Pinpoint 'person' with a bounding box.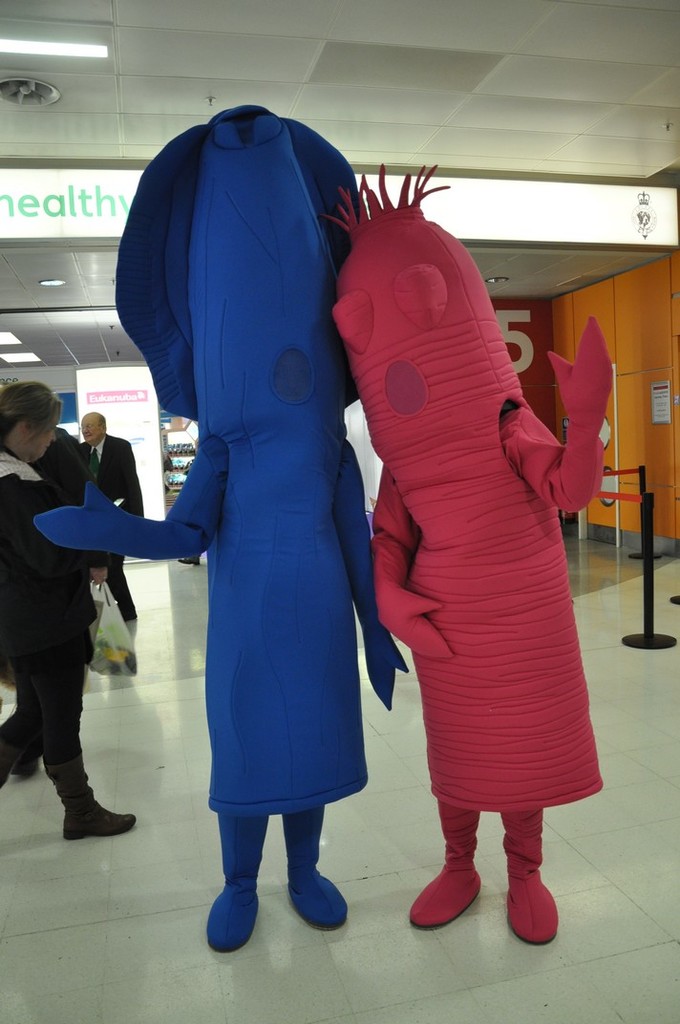
0, 380, 134, 843.
